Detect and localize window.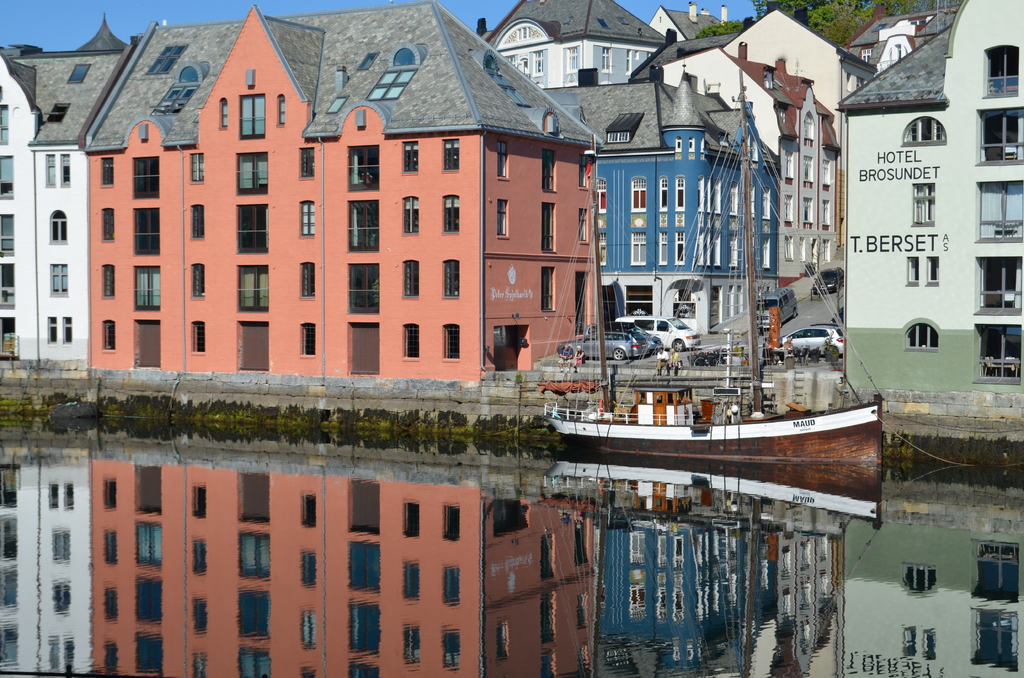
Localized at {"left": 303, "top": 323, "right": 317, "bottom": 358}.
